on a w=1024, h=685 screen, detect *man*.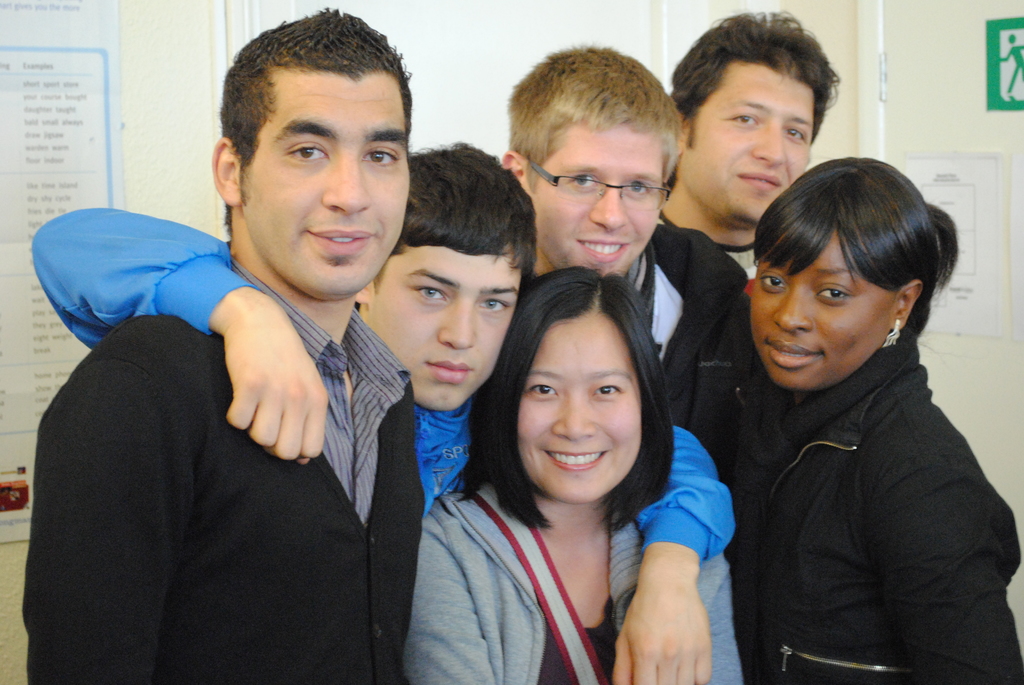
<box>665,4,844,302</box>.
